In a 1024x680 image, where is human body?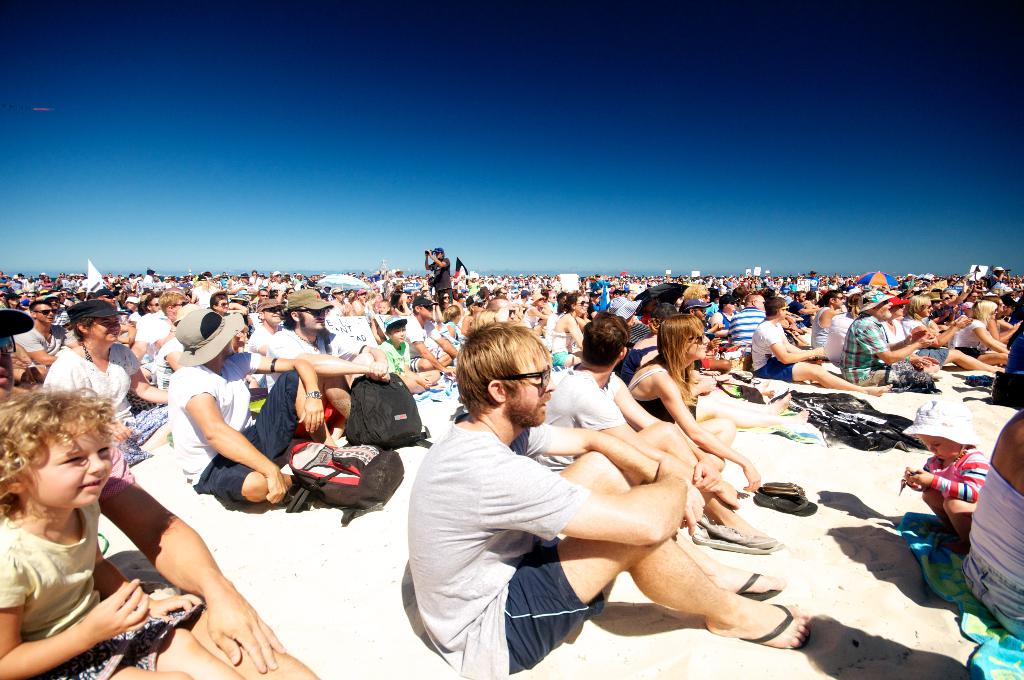
[0, 501, 248, 679].
